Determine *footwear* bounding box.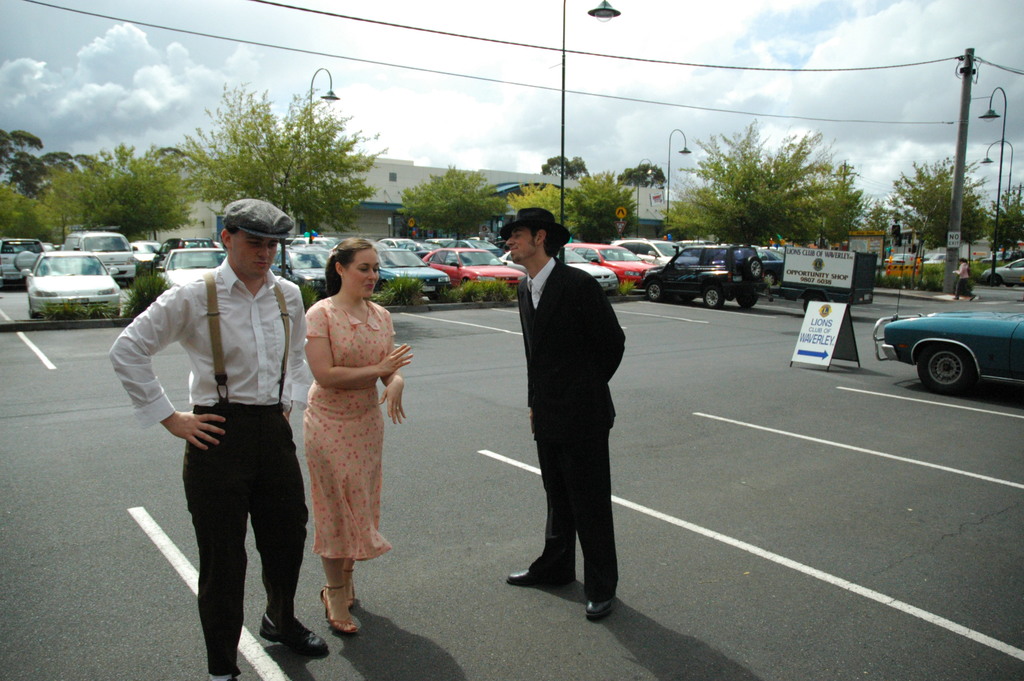
Determined: 582,592,610,621.
